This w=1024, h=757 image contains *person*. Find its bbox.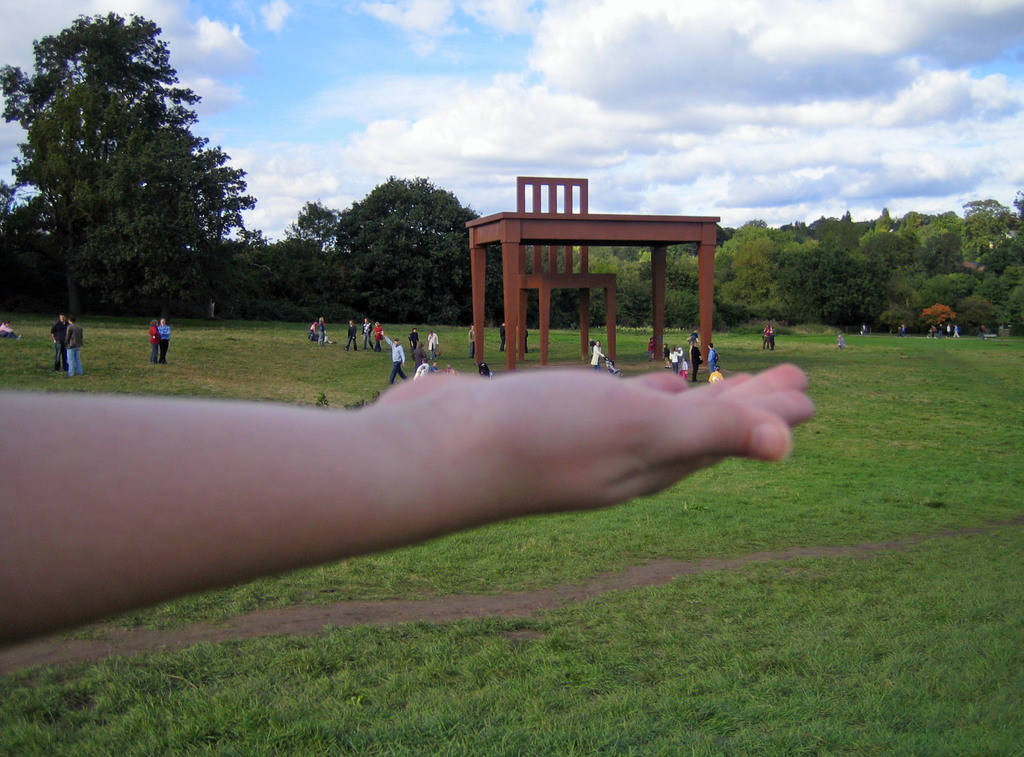
[61, 317, 84, 379].
